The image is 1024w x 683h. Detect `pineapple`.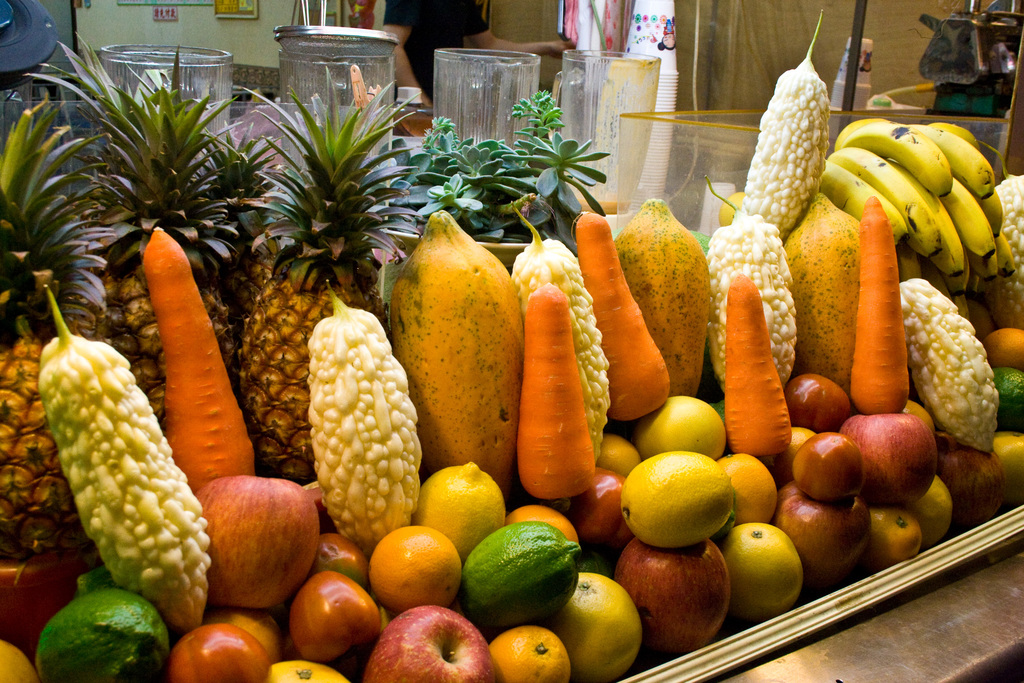
Detection: l=234, t=67, r=420, b=480.
